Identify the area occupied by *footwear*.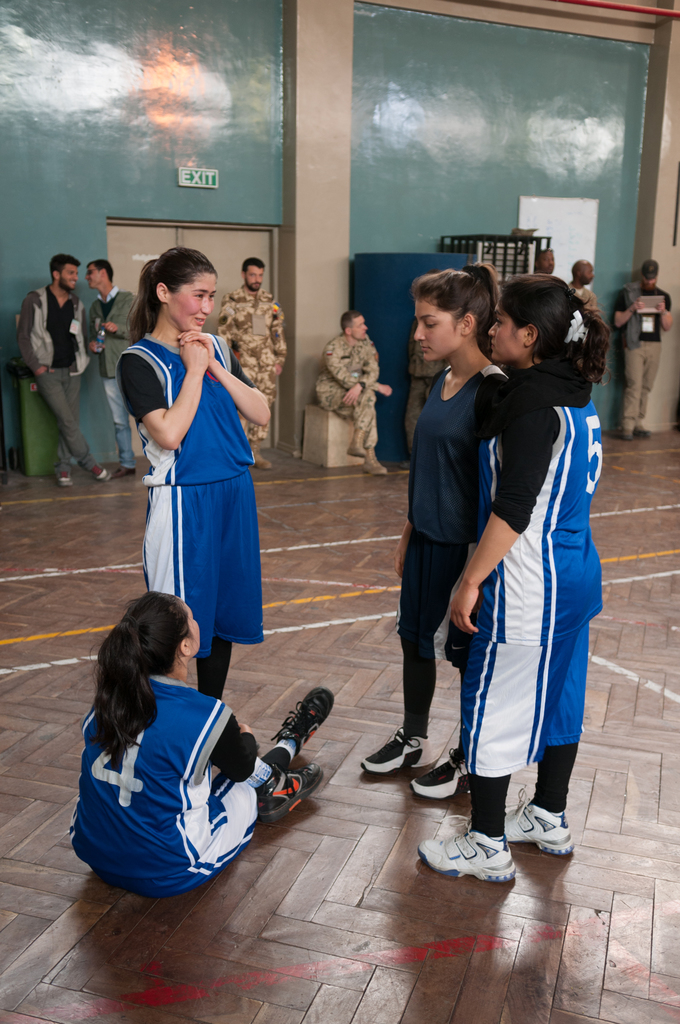
Area: left=347, top=430, right=369, bottom=461.
